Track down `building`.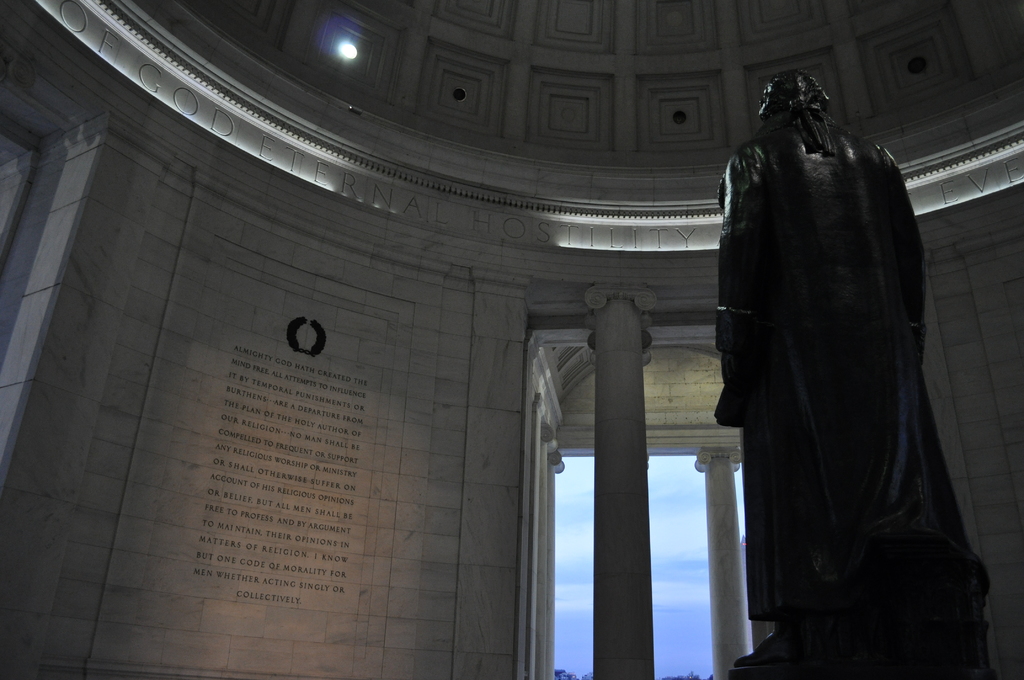
Tracked to box(0, 0, 1023, 679).
